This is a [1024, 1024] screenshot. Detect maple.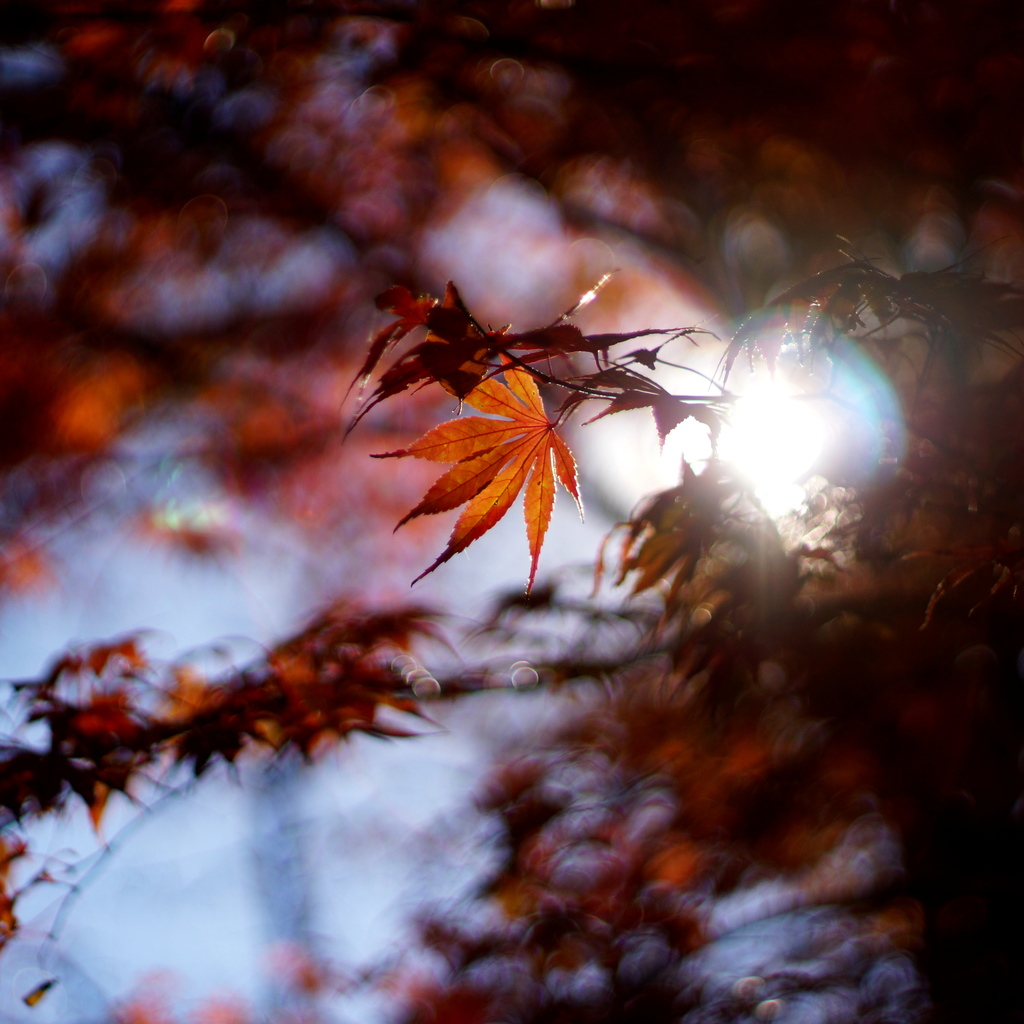
[left=0, top=14, right=1023, bottom=998].
